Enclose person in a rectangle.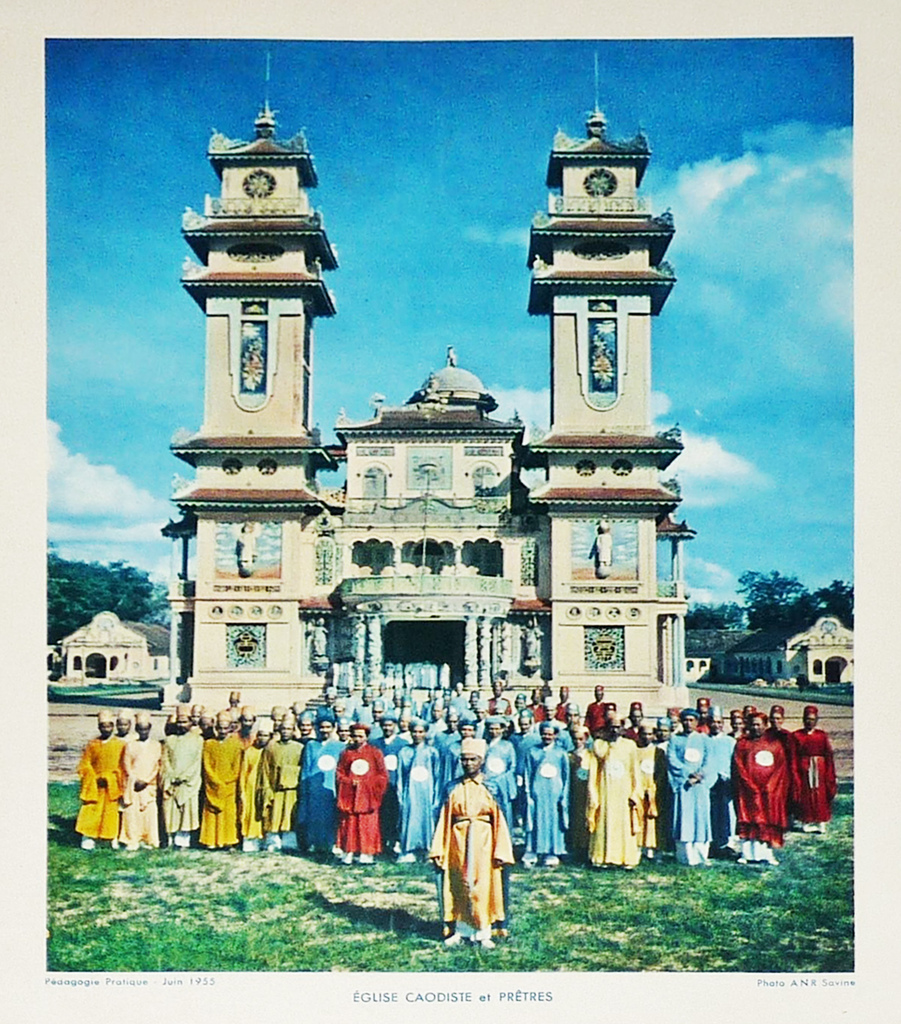
crop(74, 710, 125, 848).
